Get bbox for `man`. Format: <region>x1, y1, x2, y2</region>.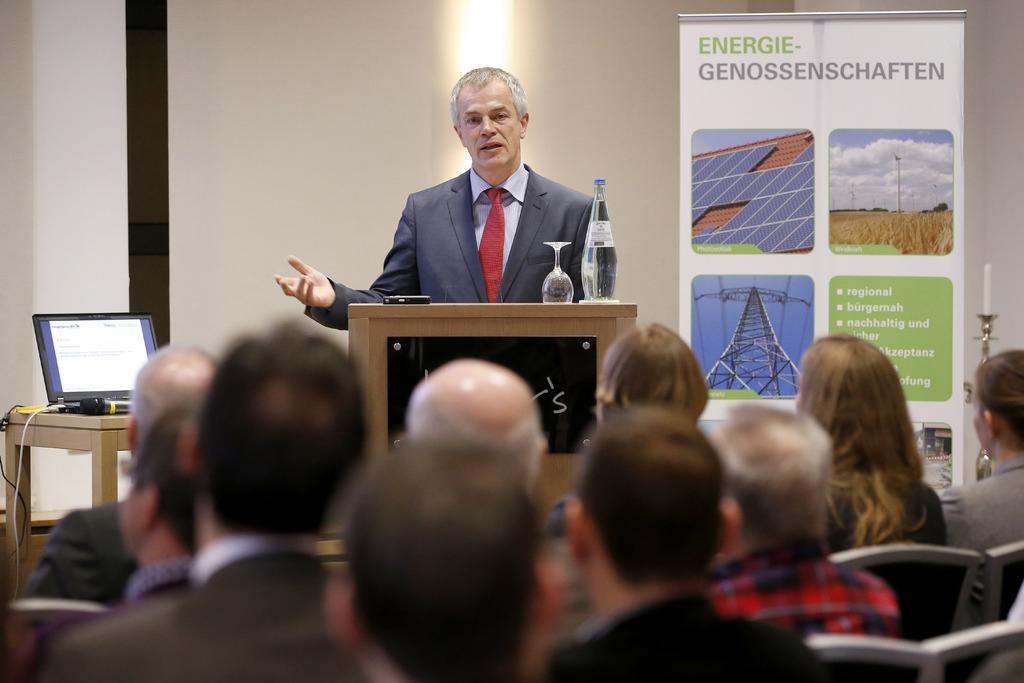
<region>271, 63, 597, 332</region>.
